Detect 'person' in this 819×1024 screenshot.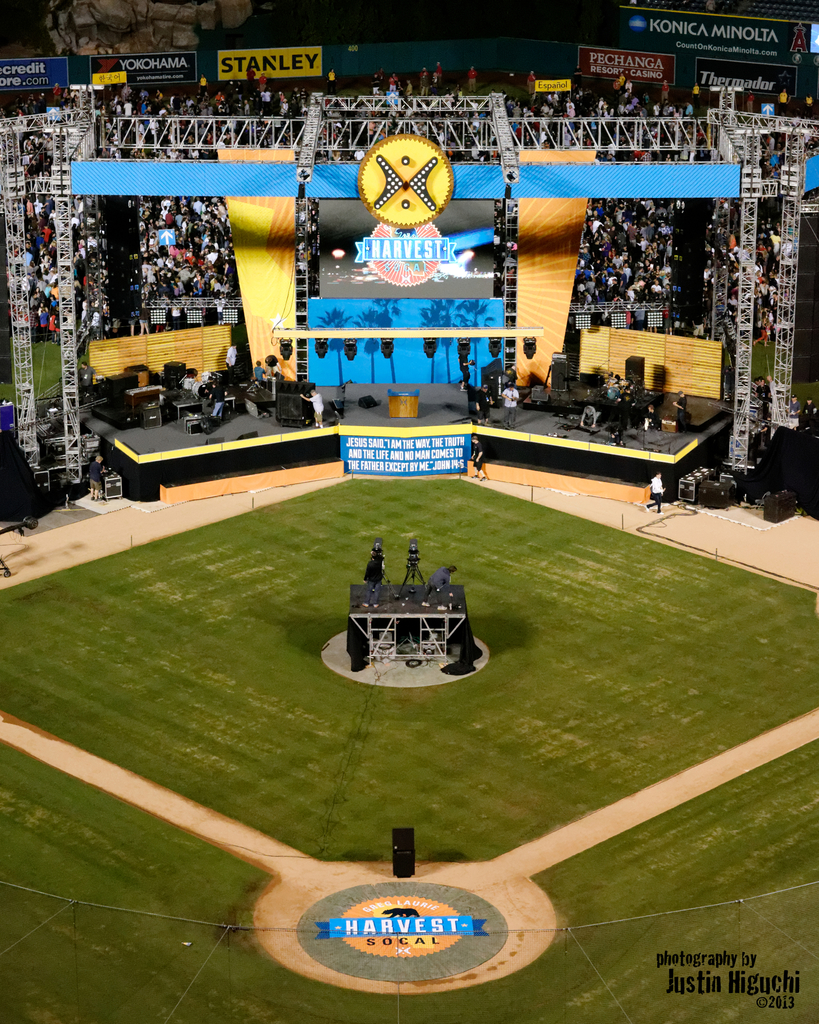
Detection: x1=362, y1=550, x2=388, y2=611.
